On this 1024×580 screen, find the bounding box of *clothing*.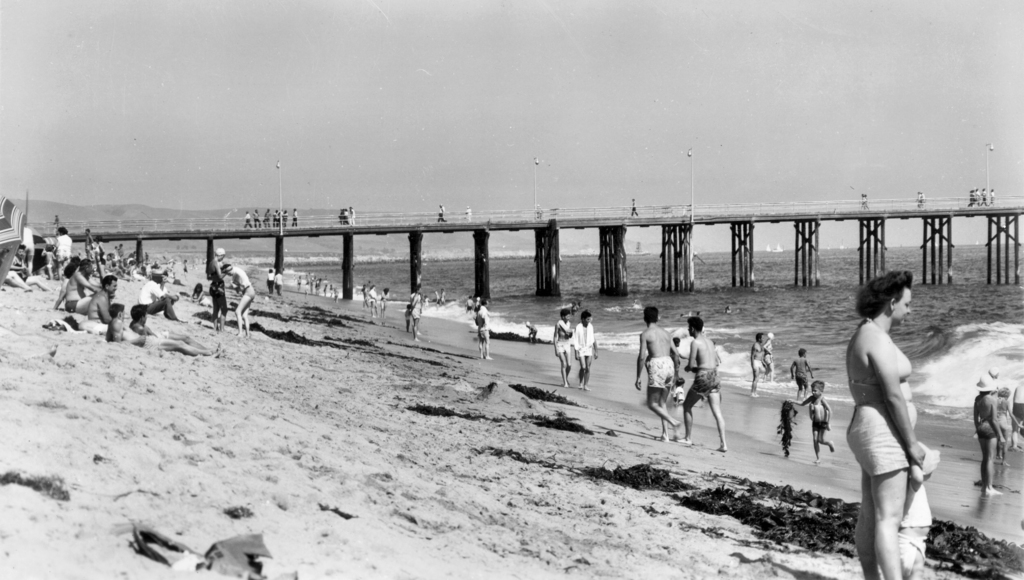
Bounding box: (647,356,675,390).
